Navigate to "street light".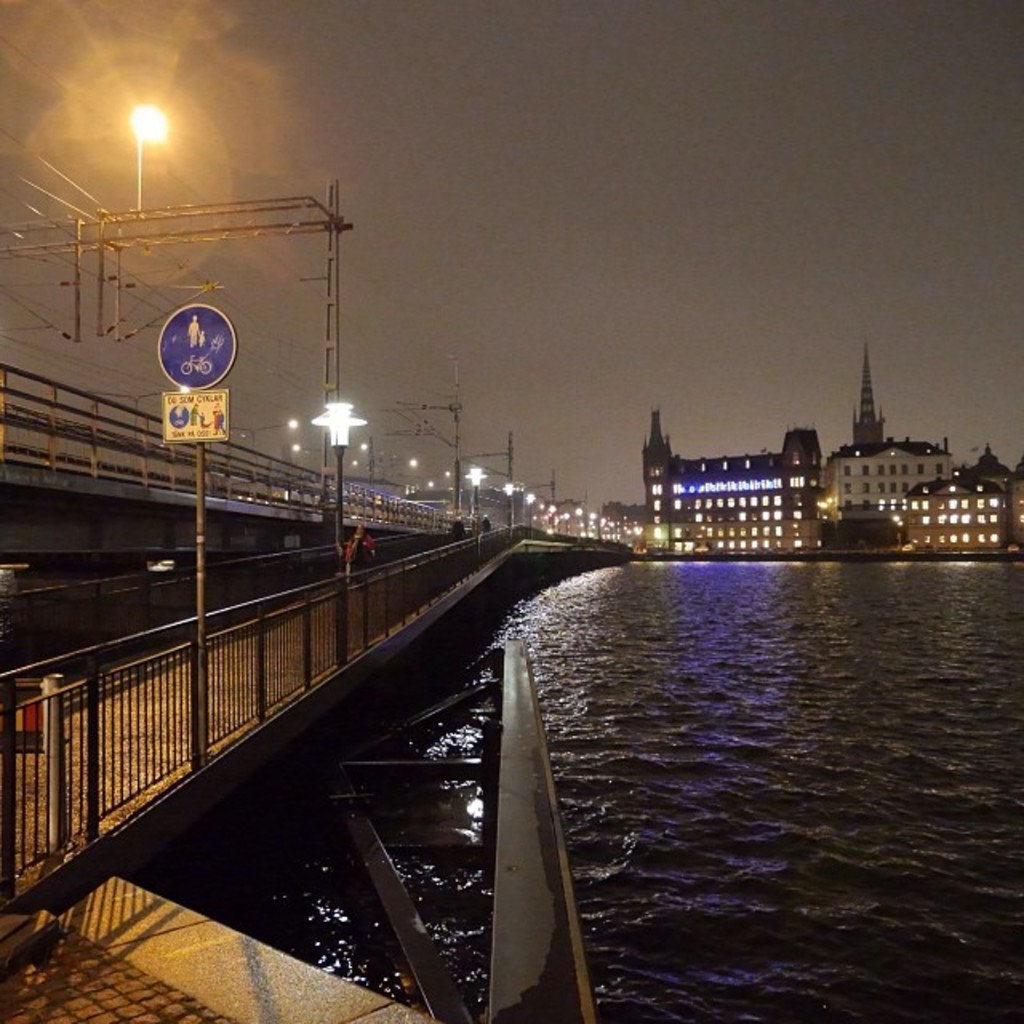
Navigation target: (526, 488, 536, 538).
